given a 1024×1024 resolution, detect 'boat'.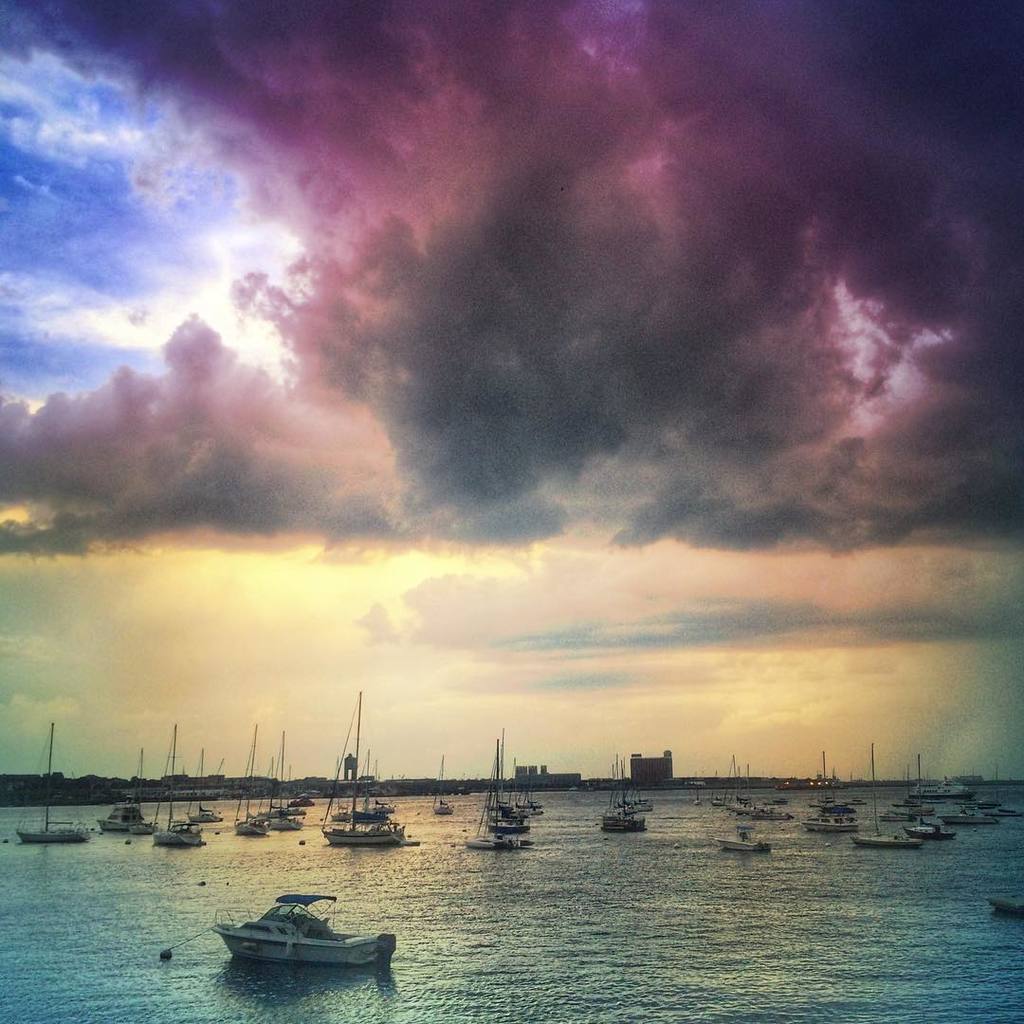
crop(917, 767, 978, 795).
